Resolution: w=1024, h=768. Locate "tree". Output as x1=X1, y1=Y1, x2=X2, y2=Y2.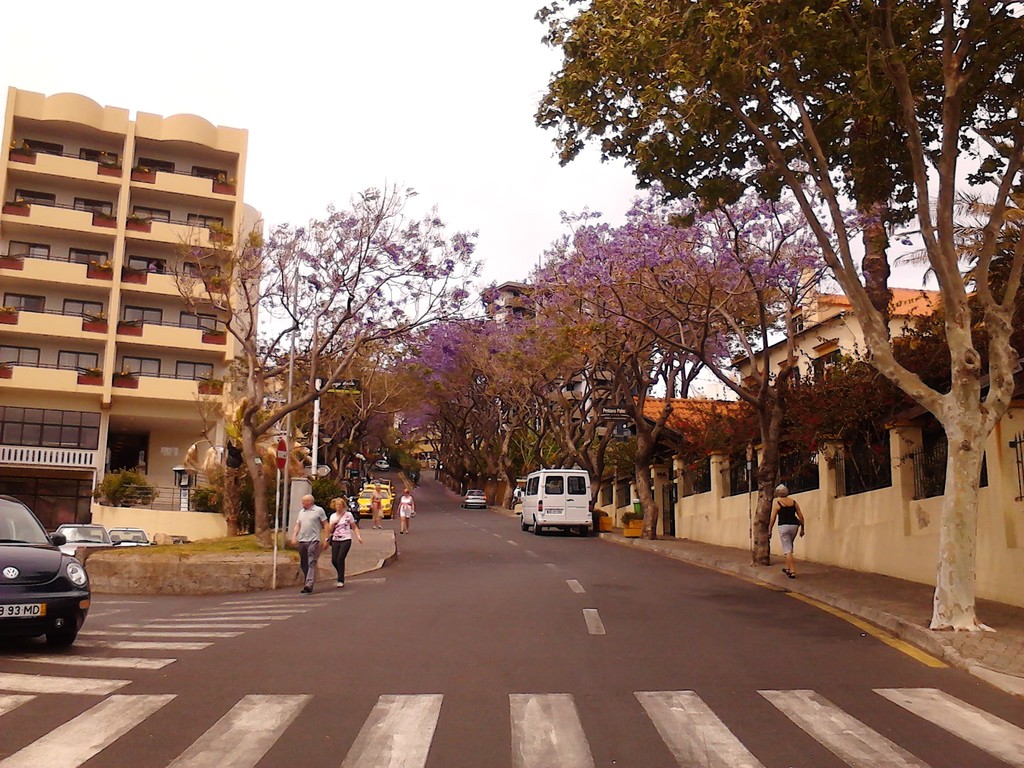
x1=545, y1=173, x2=889, y2=575.
